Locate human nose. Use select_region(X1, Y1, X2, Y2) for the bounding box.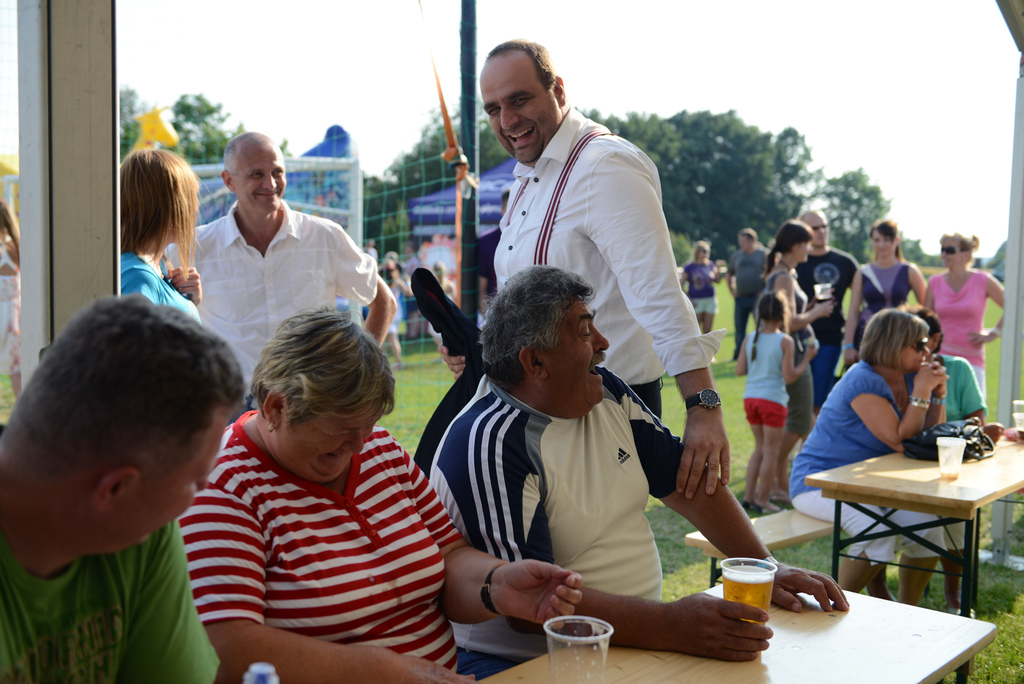
select_region(195, 472, 211, 498).
